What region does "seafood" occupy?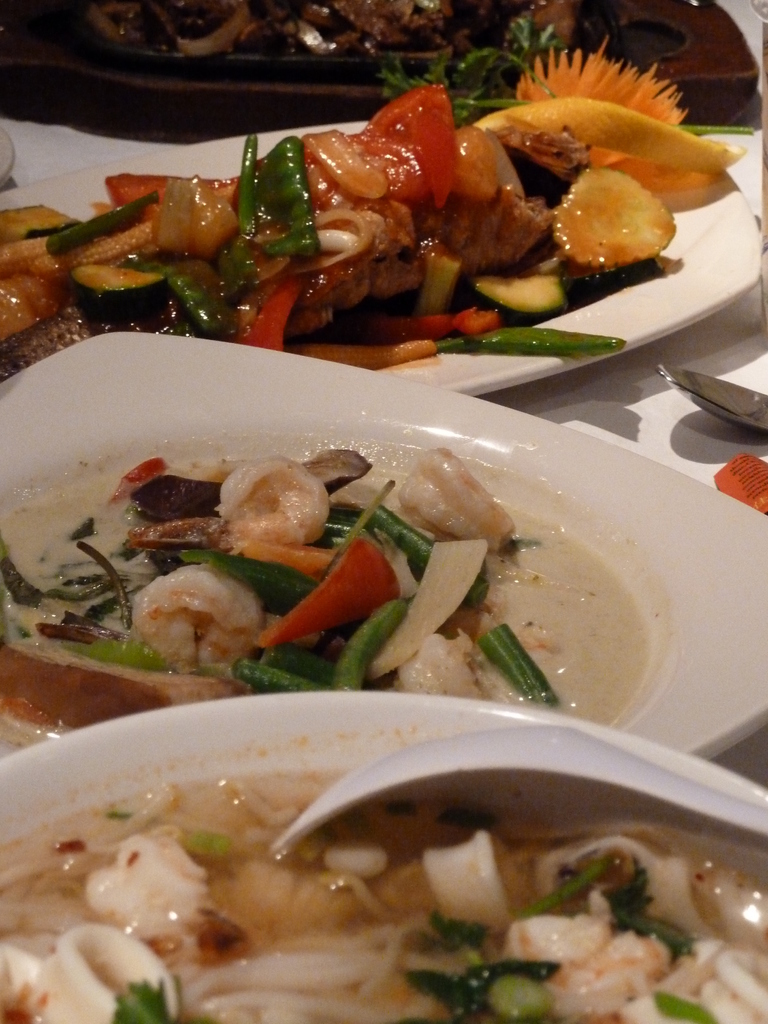
region(394, 447, 518, 554).
